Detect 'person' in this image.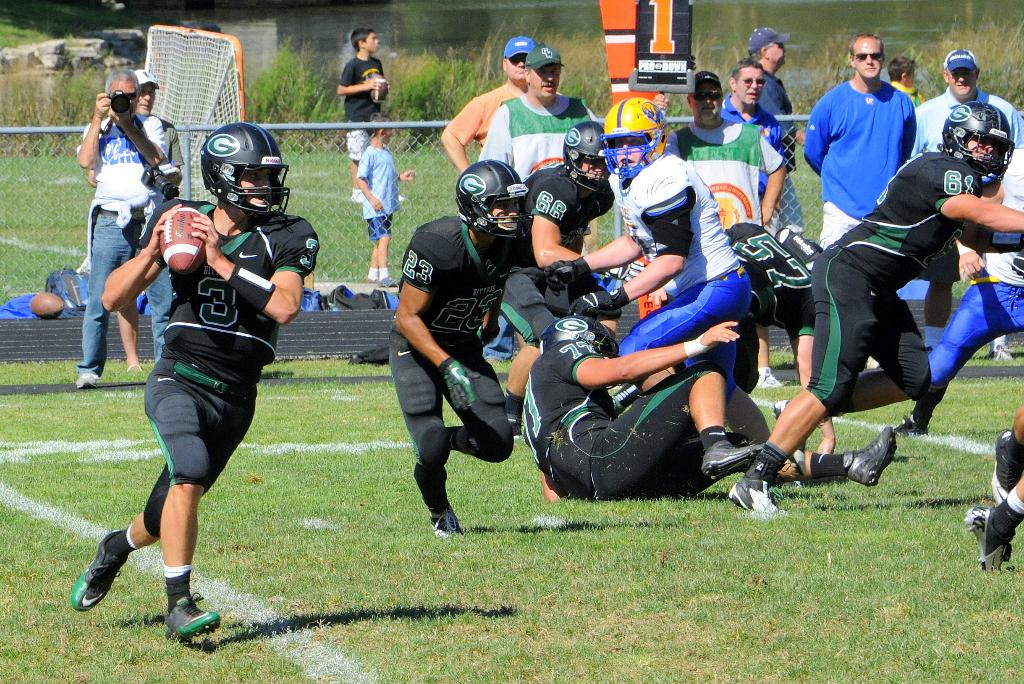
Detection: bbox=[33, 257, 92, 322].
